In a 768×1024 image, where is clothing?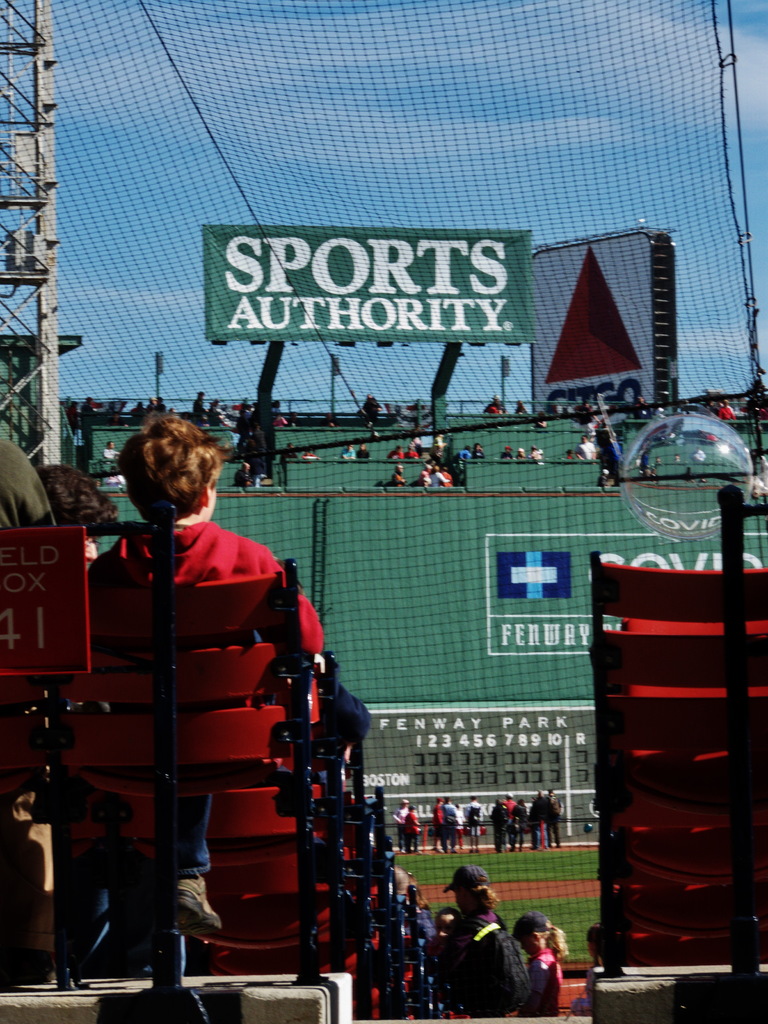
{"x1": 310, "y1": 678, "x2": 371, "y2": 790}.
